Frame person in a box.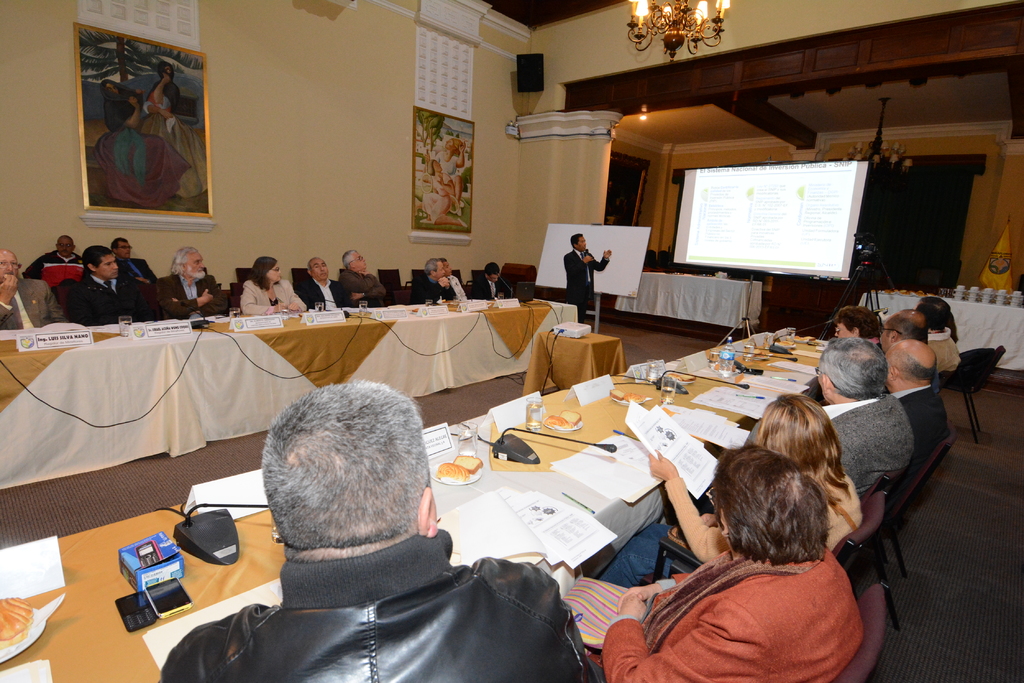
select_region(439, 259, 467, 298).
